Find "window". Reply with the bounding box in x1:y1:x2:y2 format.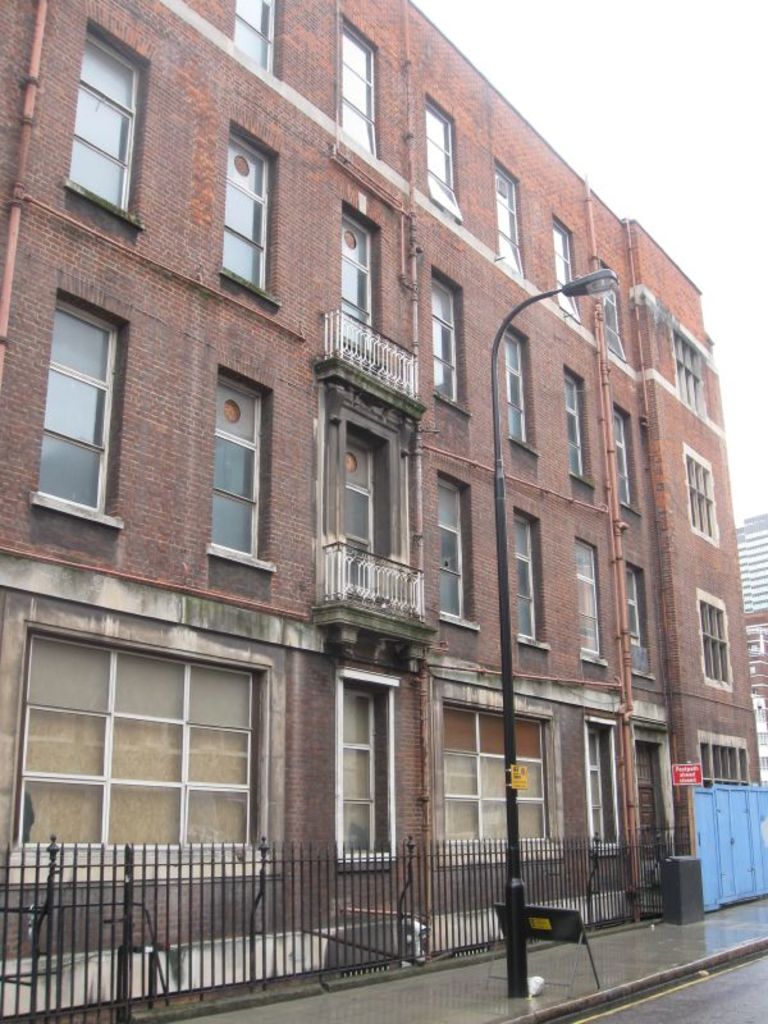
211:370:265:553.
